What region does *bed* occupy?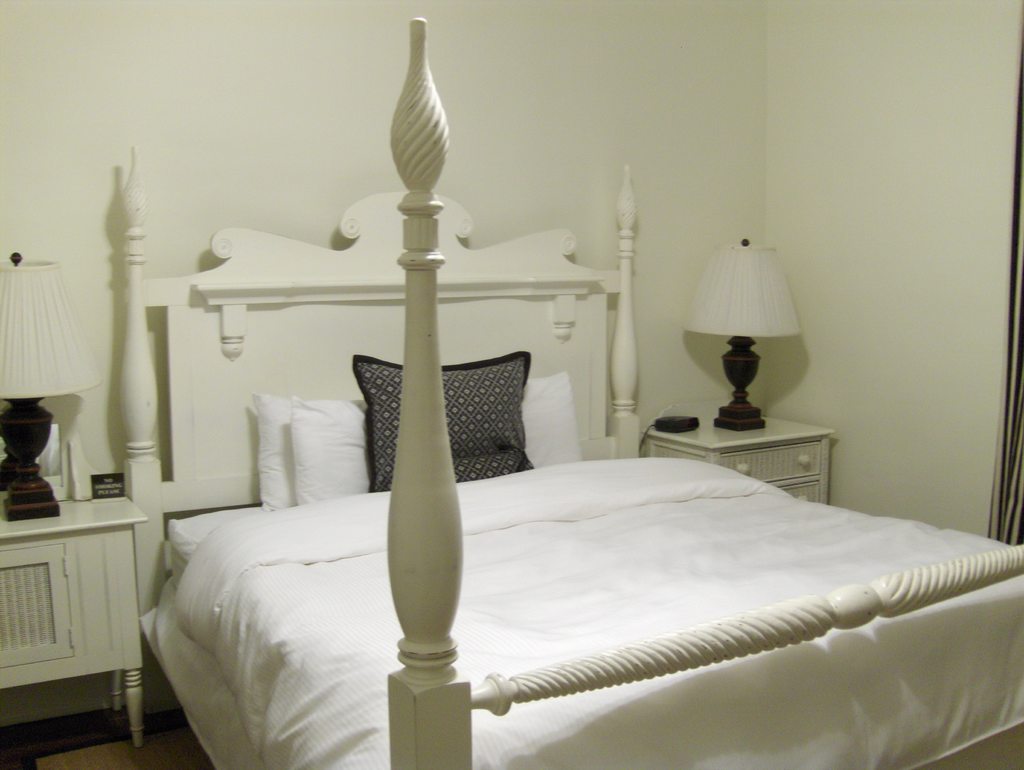
rect(122, 13, 1023, 769).
